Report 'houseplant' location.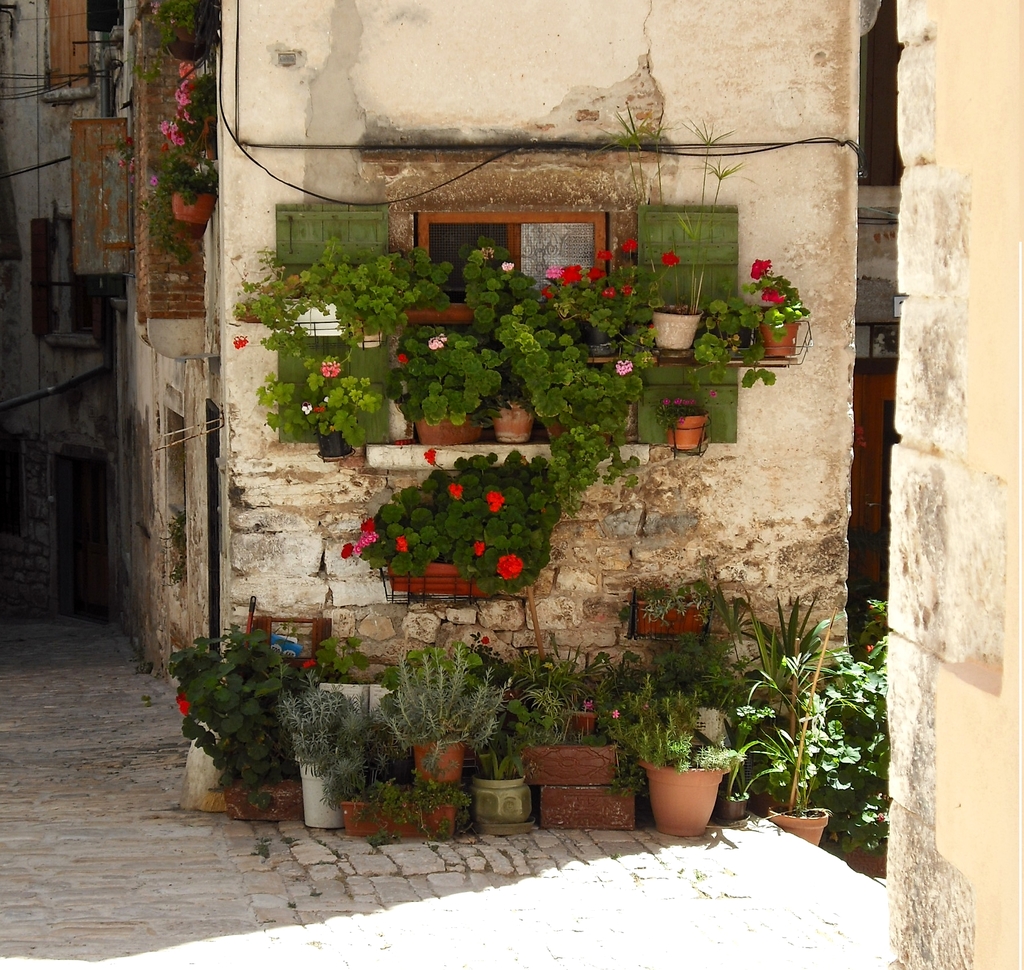
Report: <box>387,346,417,442</box>.
